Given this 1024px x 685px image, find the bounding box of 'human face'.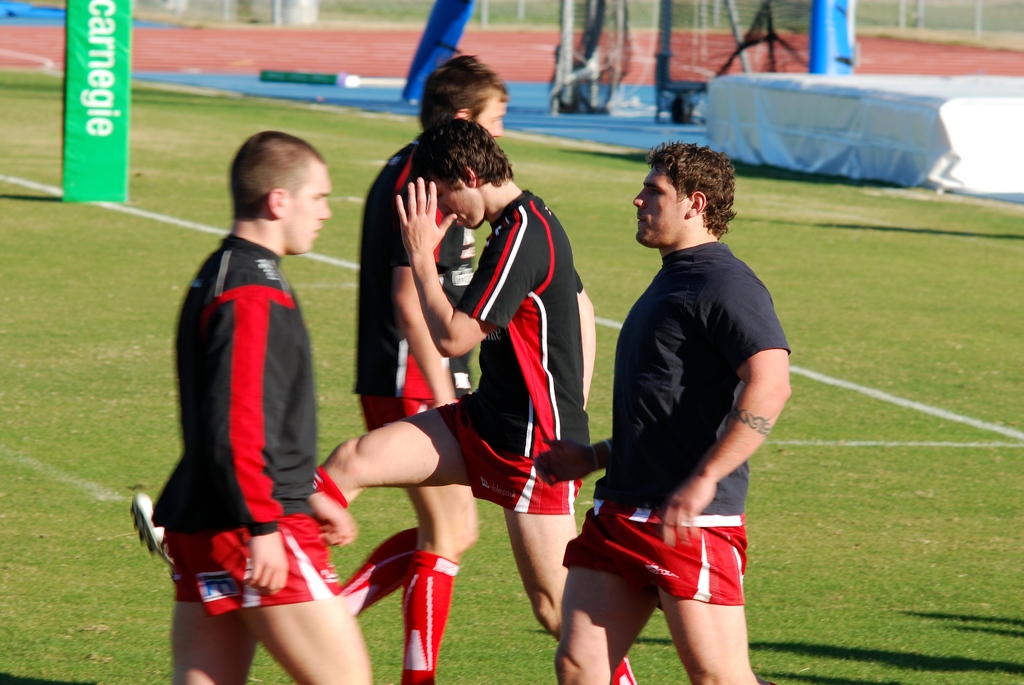
<region>636, 168, 680, 250</region>.
